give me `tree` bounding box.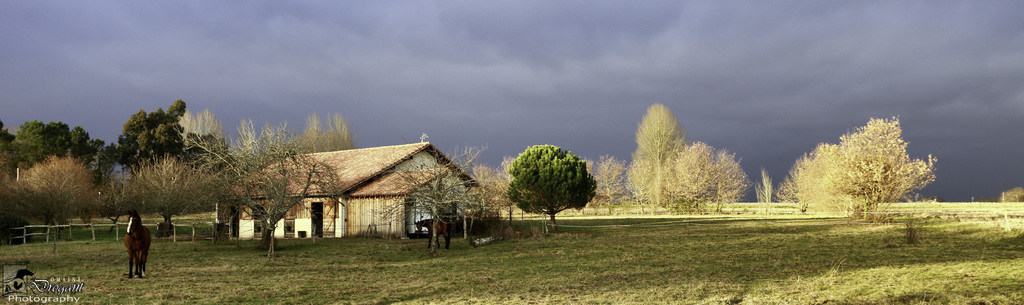
bbox=[509, 141, 597, 223].
